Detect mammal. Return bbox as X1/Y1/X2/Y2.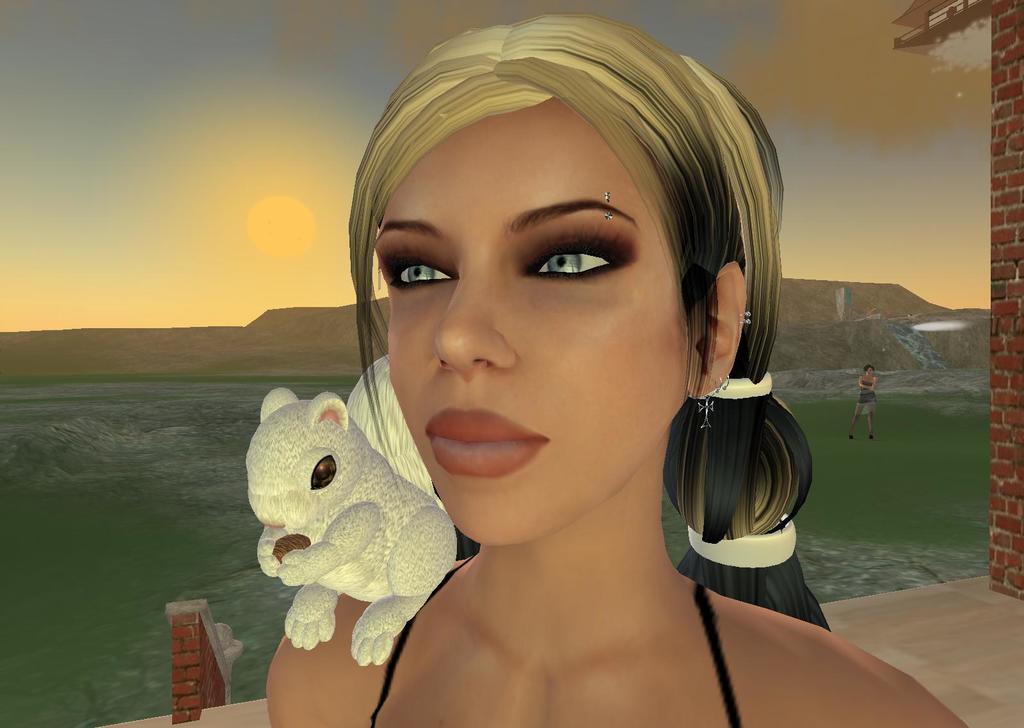
234/39/857/699.
